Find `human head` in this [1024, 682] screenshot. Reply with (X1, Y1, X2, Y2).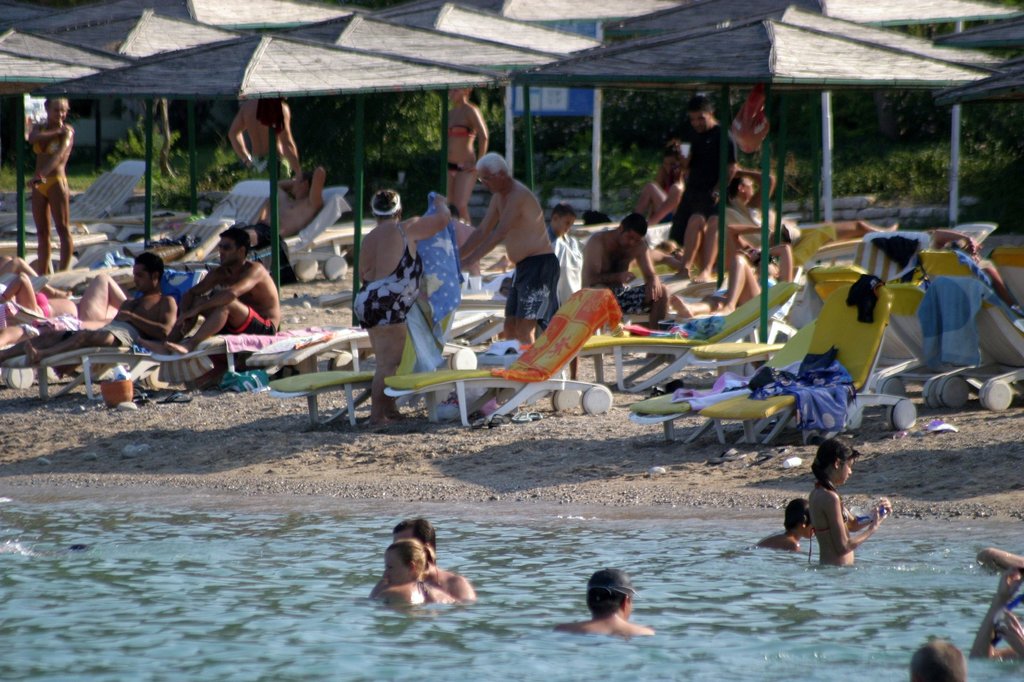
(662, 140, 677, 175).
